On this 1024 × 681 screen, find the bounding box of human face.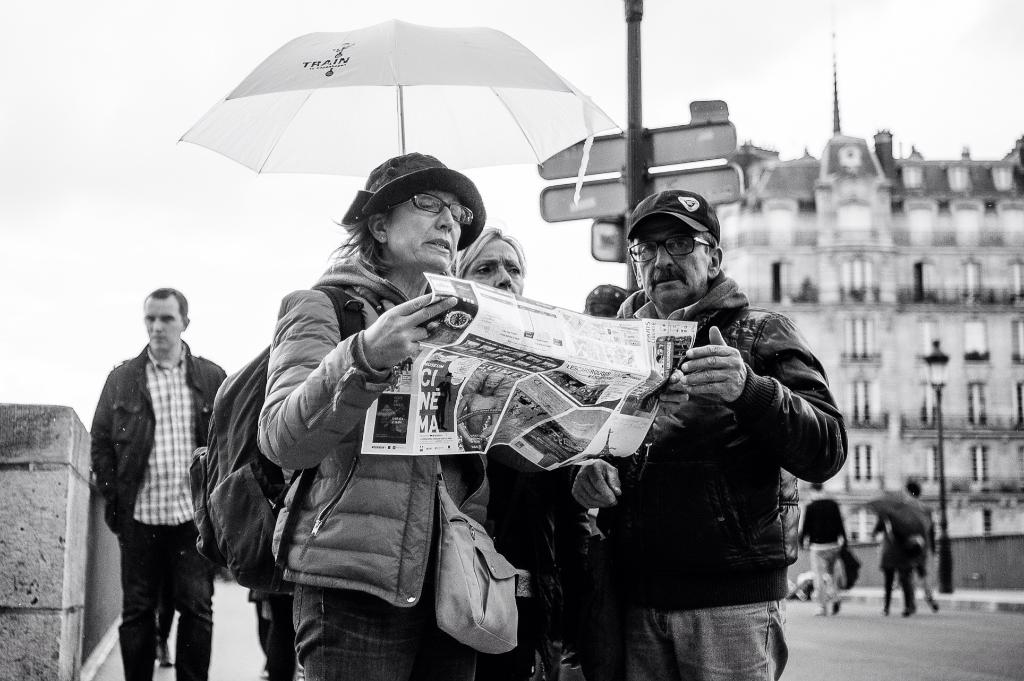
Bounding box: left=145, top=297, right=178, bottom=352.
